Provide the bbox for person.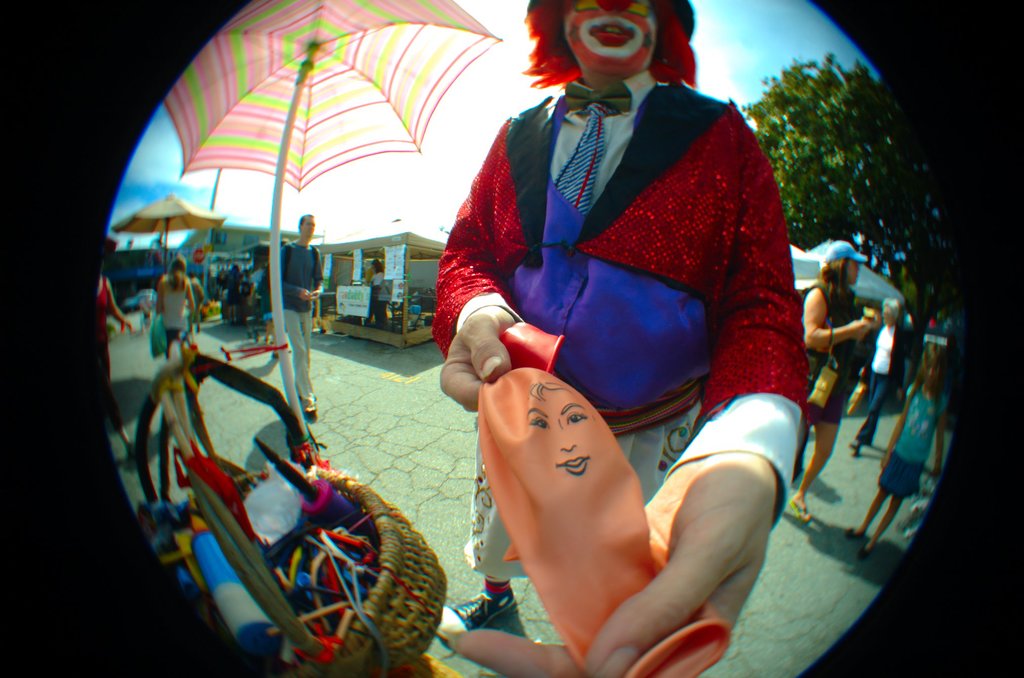
847,350,948,567.
